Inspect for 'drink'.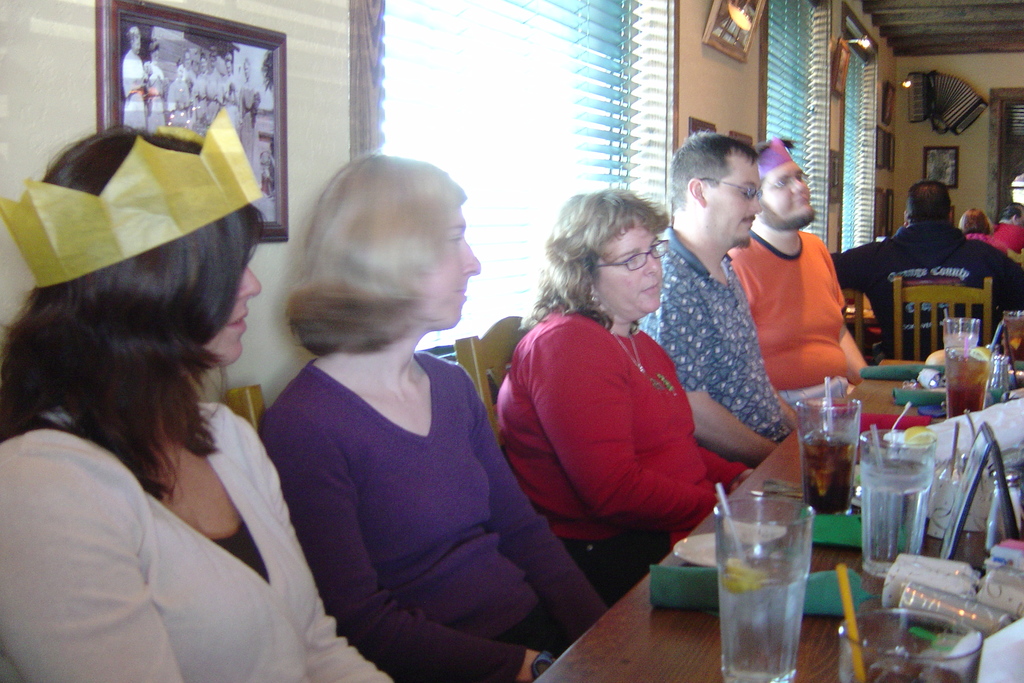
Inspection: 865, 456, 927, 572.
